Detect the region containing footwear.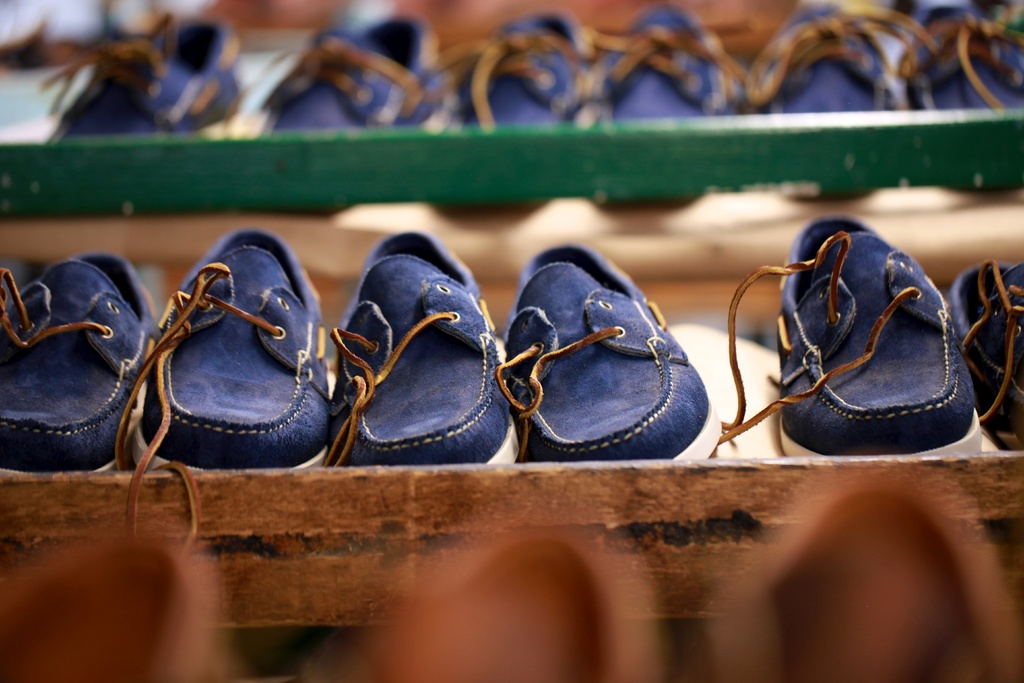
(732, 218, 982, 456).
